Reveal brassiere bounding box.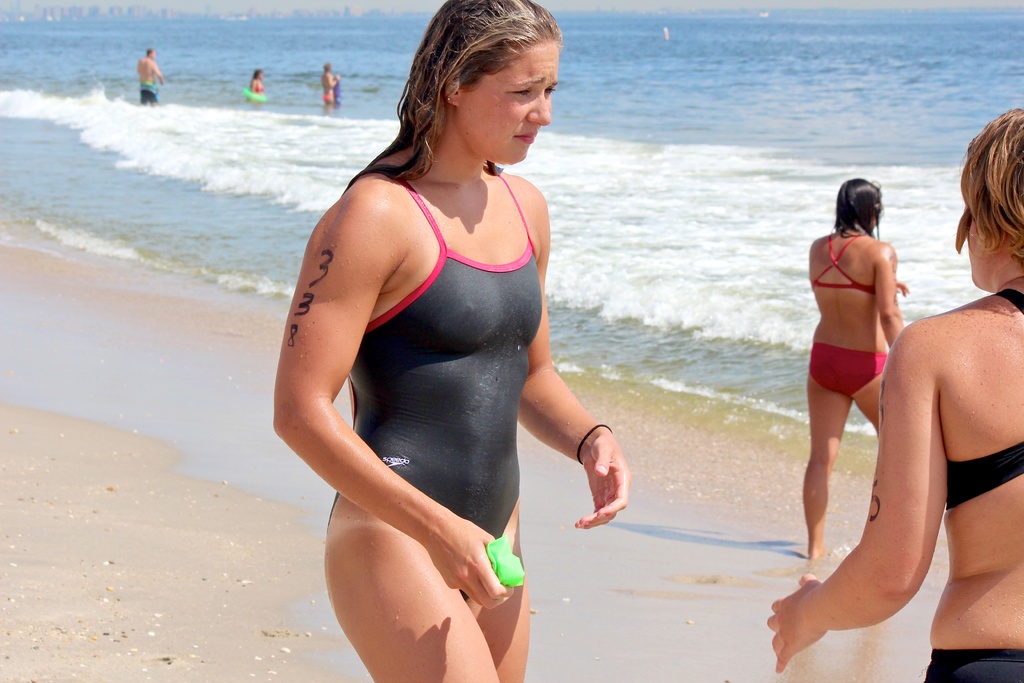
Revealed: 255, 81, 262, 92.
